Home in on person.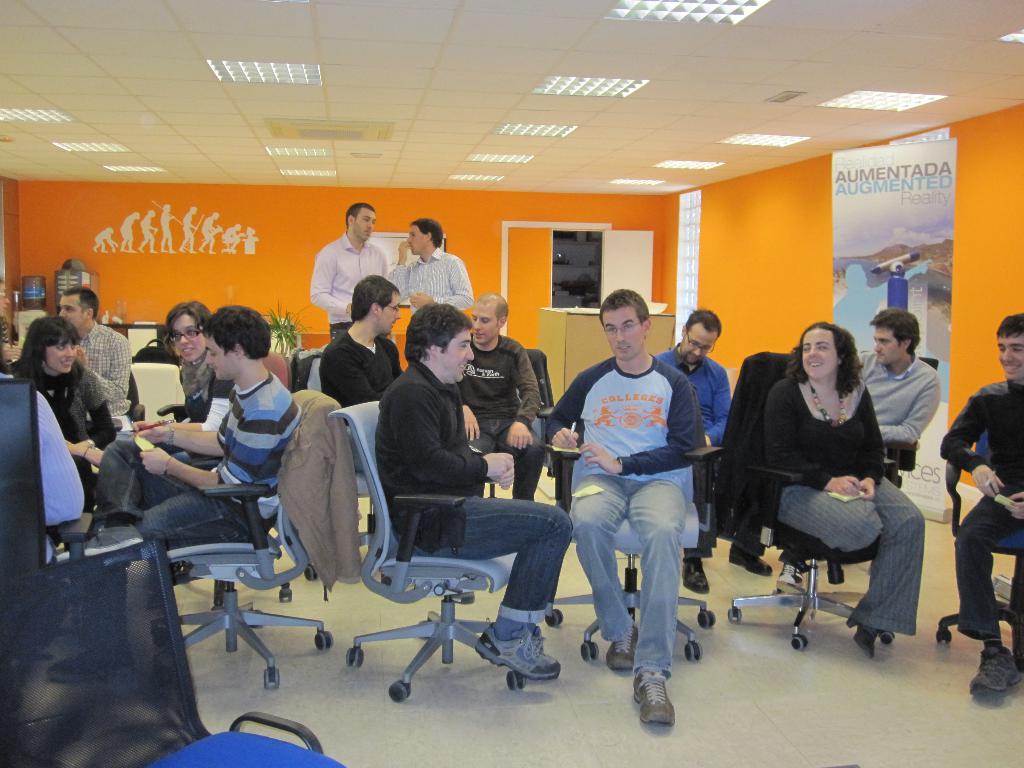
Homed in at l=69, t=304, r=311, b=675.
